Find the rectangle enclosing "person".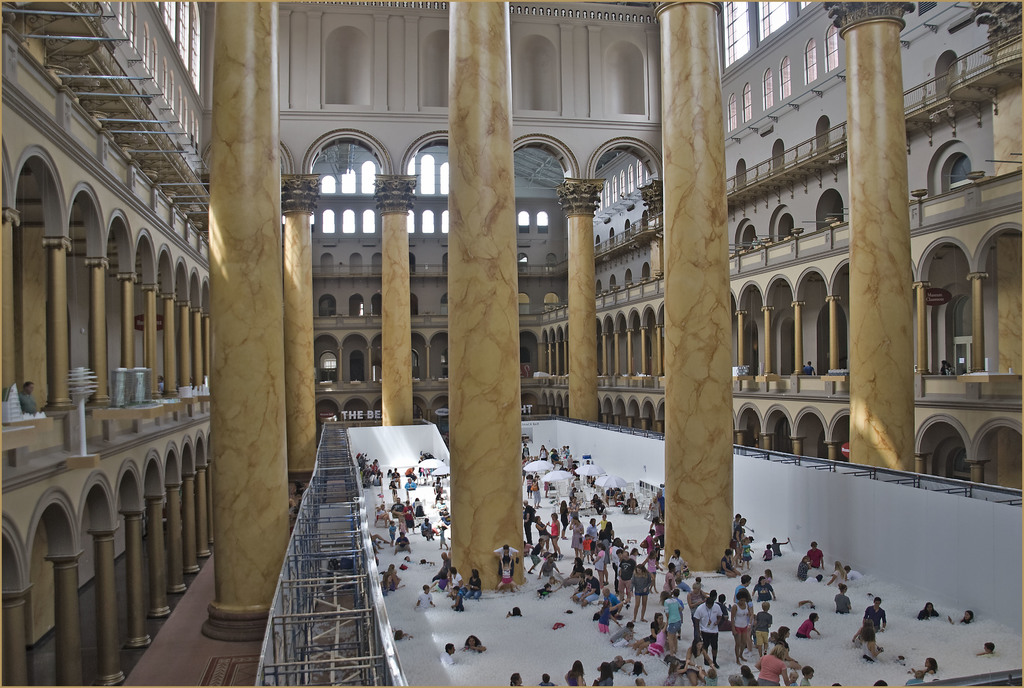
locate(772, 538, 788, 559).
